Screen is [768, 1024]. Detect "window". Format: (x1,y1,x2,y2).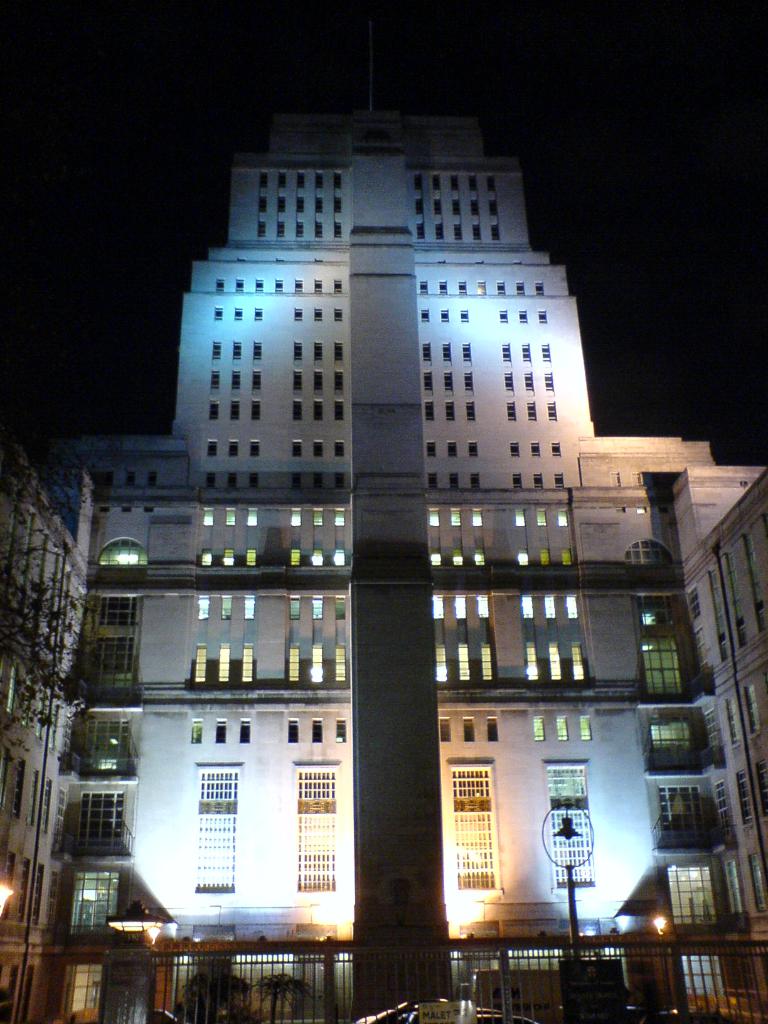
(83,794,124,849).
